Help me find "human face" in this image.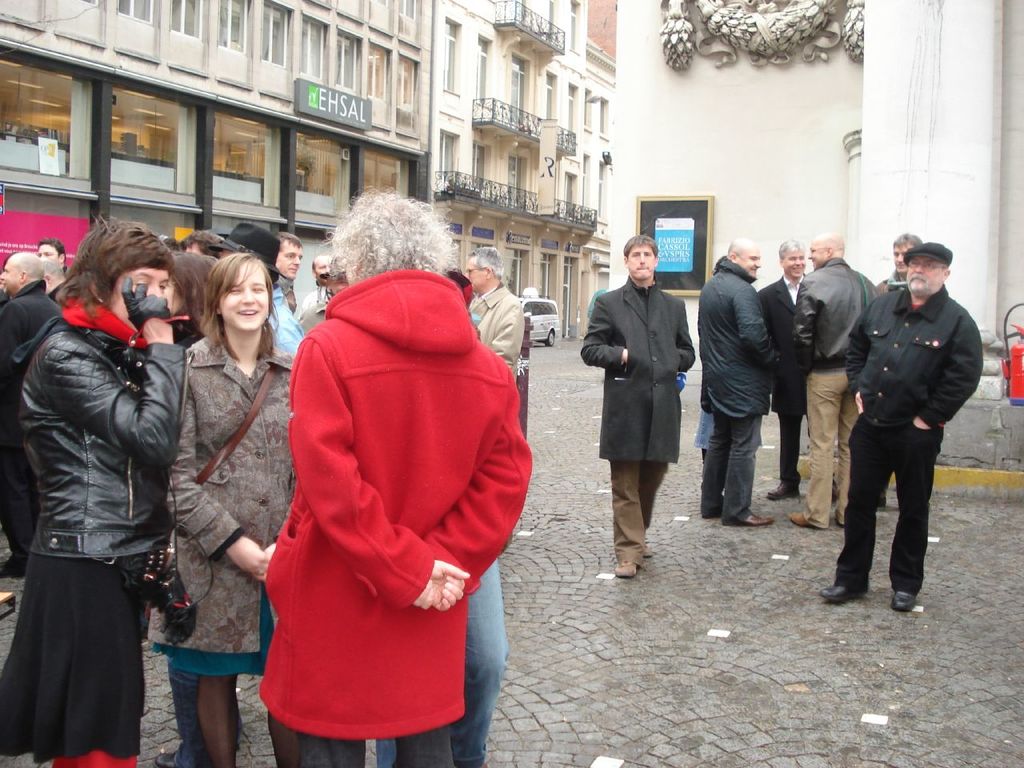
Found it: BBox(902, 254, 942, 293).
